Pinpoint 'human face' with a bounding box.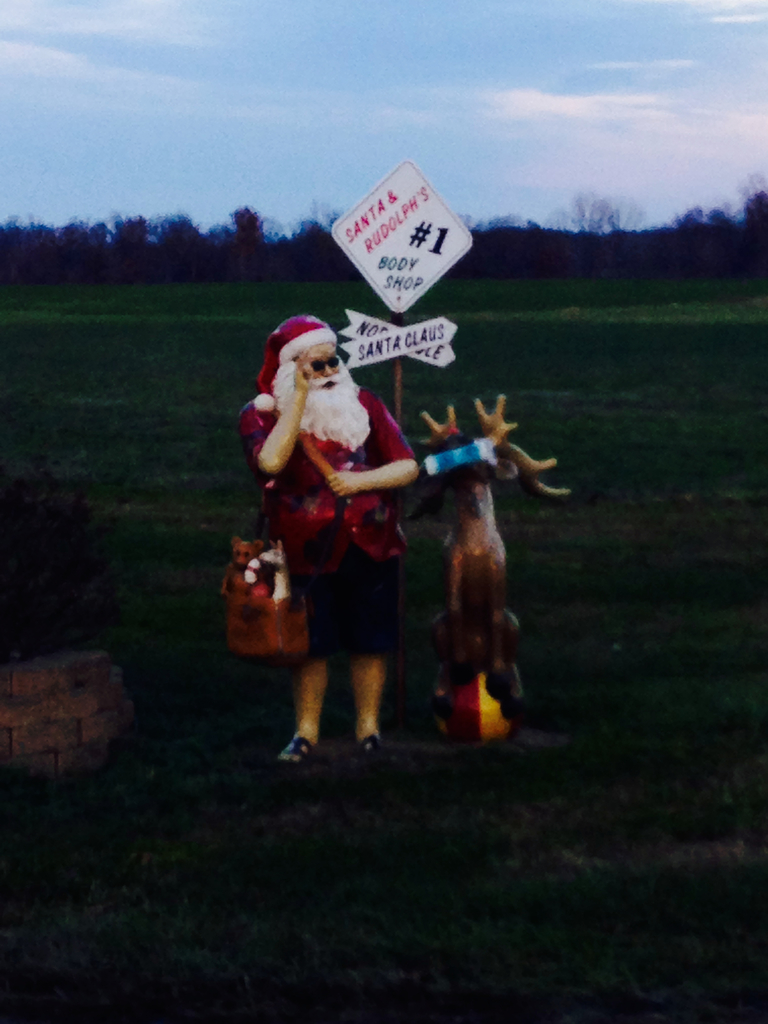
x1=307, y1=349, x2=343, y2=390.
